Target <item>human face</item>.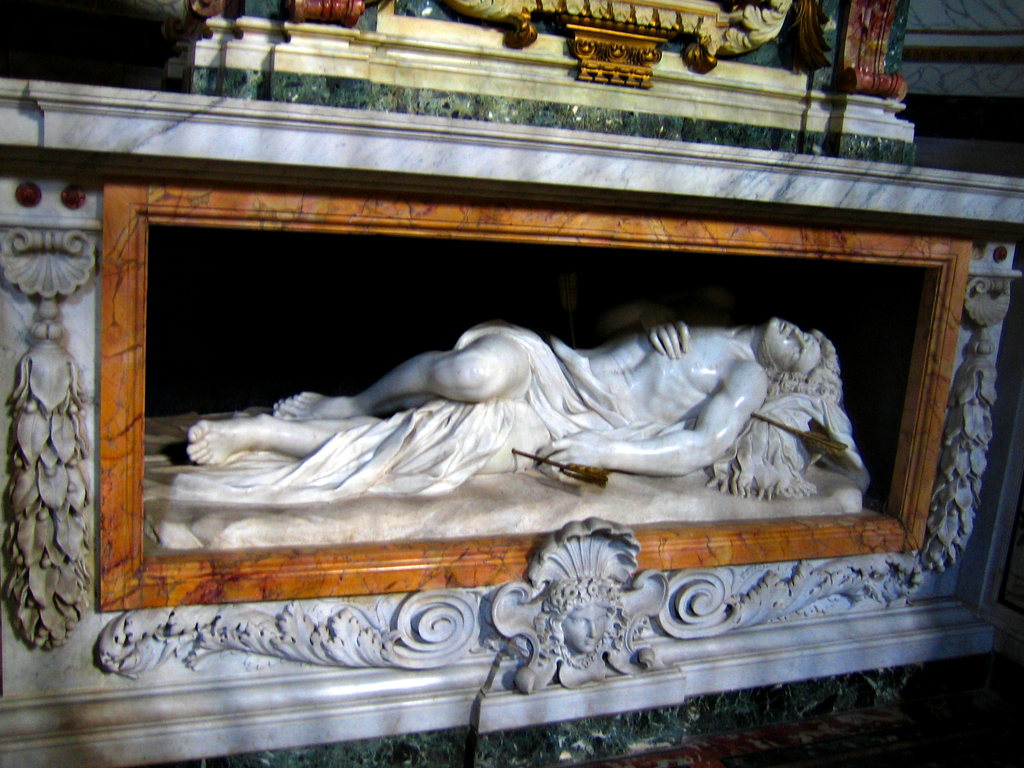
Target region: 760,314,822,374.
